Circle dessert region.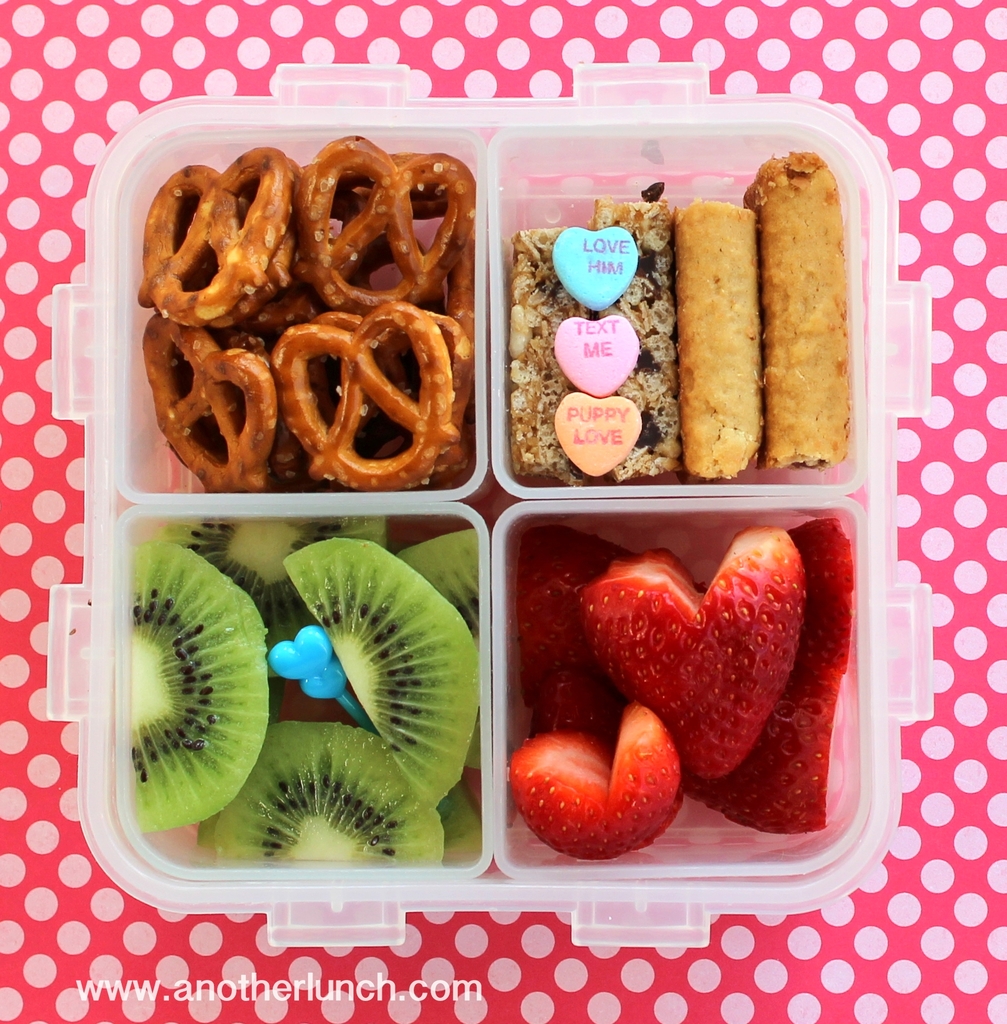
Region: (x1=708, y1=519, x2=855, y2=844).
